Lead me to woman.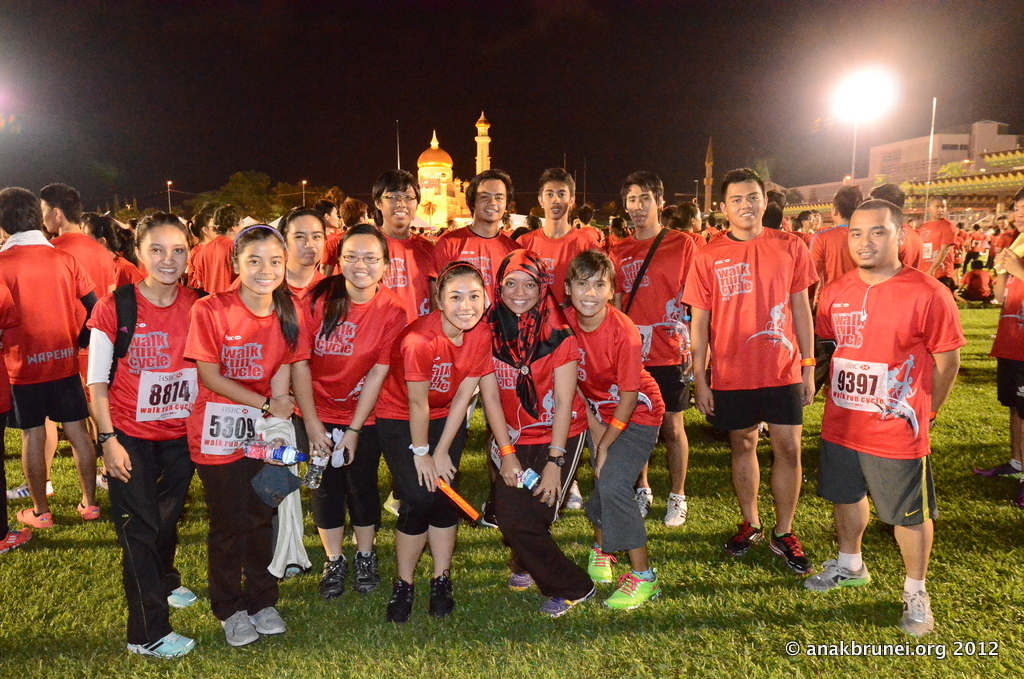
Lead to detection(85, 214, 211, 656).
